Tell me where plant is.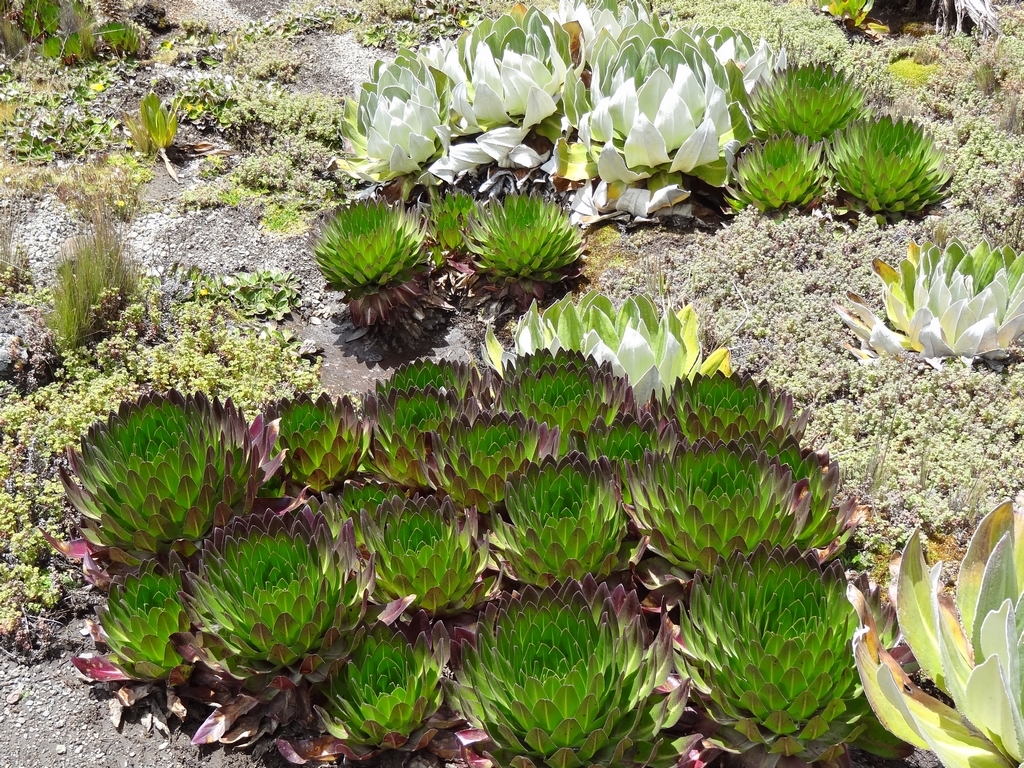
plant is at x1=305 y1=187 x2=597 y2=334.
